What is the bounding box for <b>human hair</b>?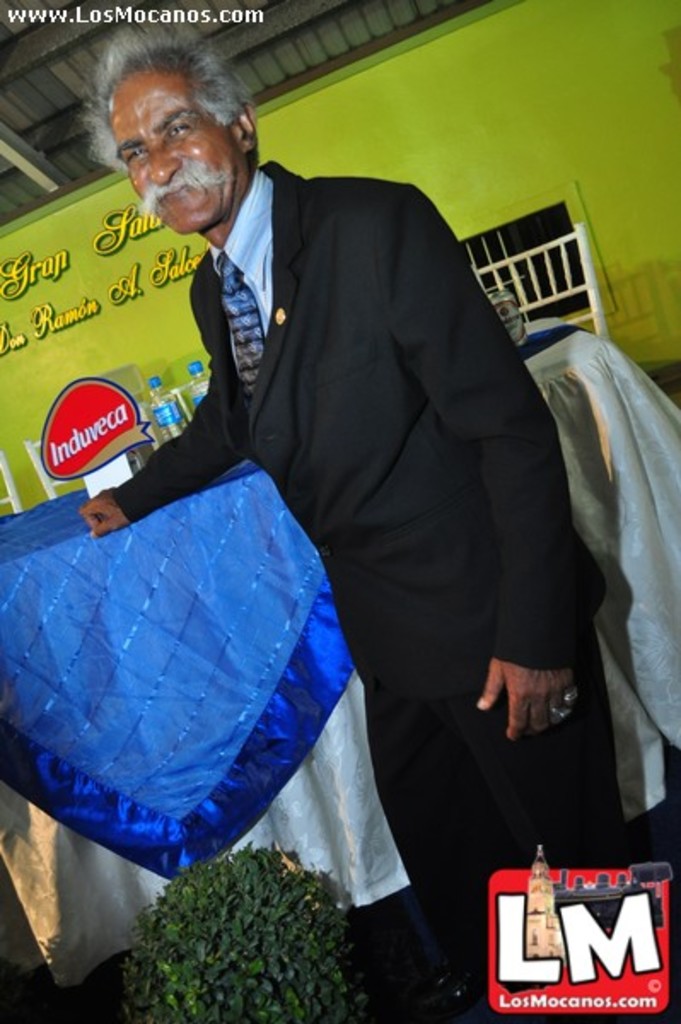
(84, 19, 259, 172).
